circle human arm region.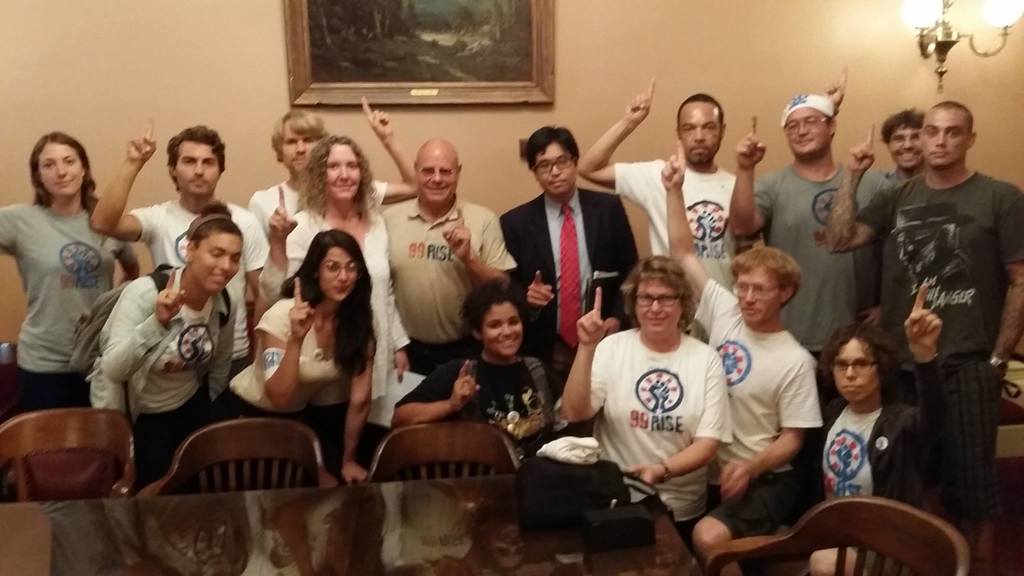
Region: {"left": 659, "top": 135, "right": 725, "bottom": 328}.
